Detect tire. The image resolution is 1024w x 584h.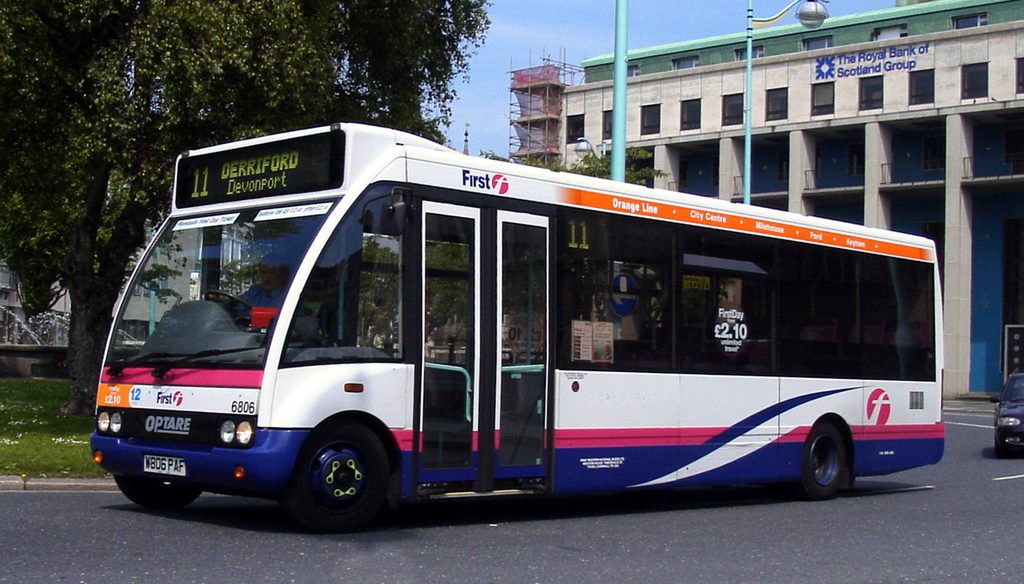
left=780, top=476, right=806, bottom=498.
